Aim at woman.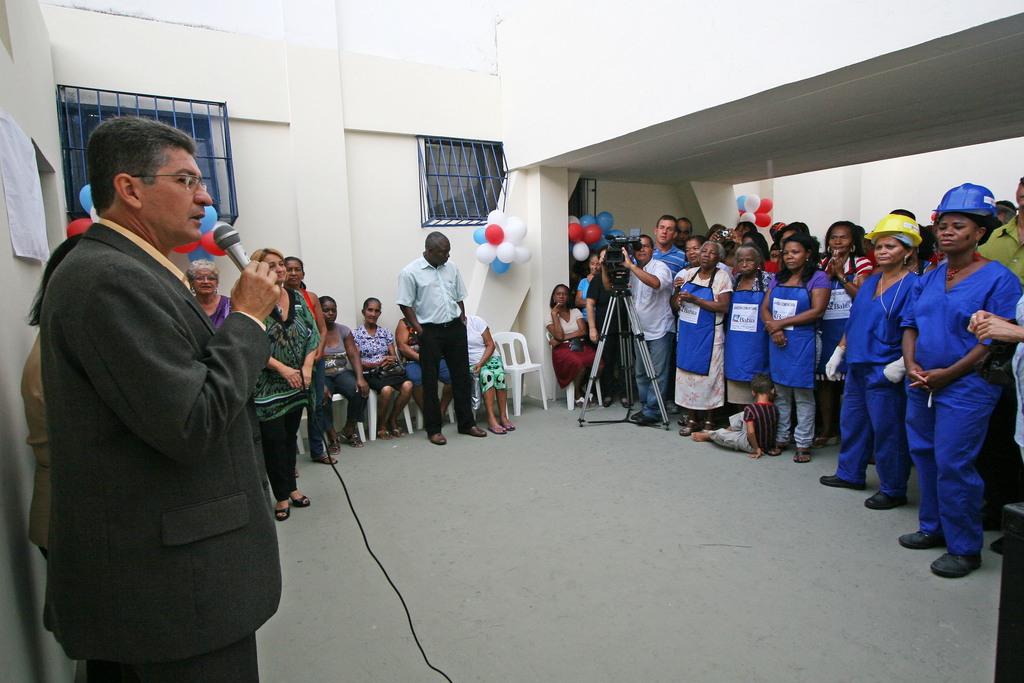
Aimed at (x1=246, y1=242, x2=319, y2=520).
